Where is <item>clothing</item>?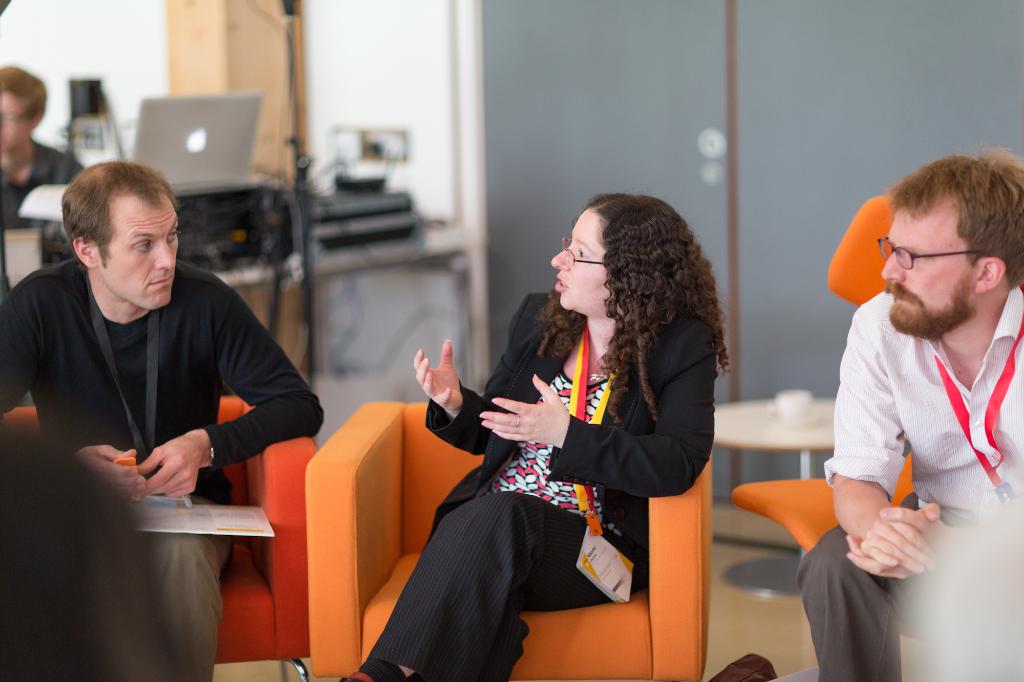
bbox=(356, 282, 711, 681).
